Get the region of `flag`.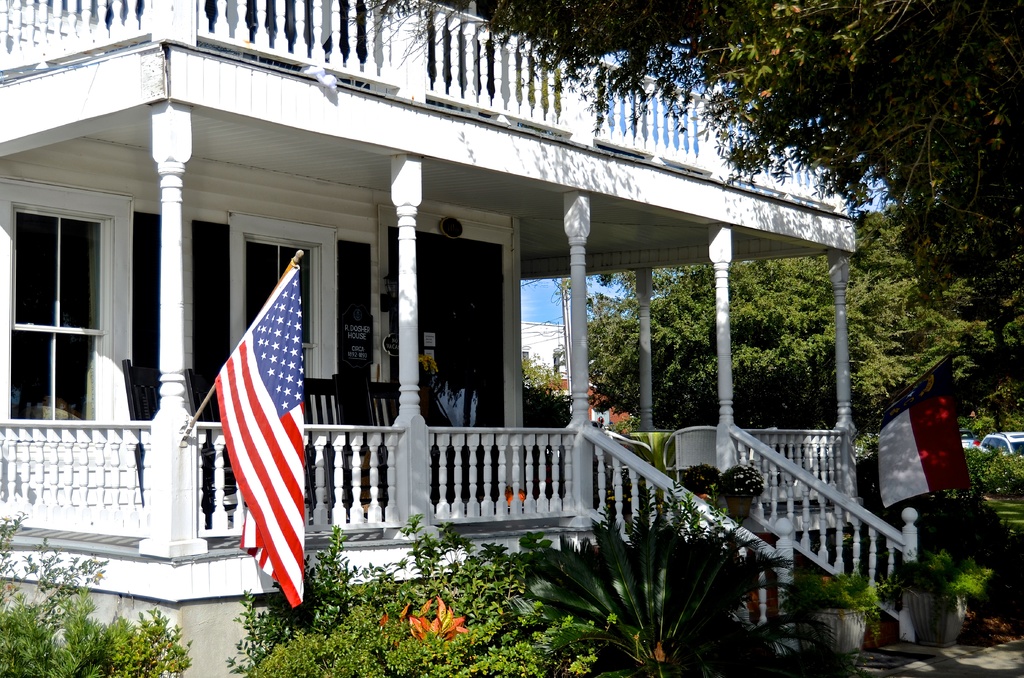
locate(860, 408, 937, 513).
